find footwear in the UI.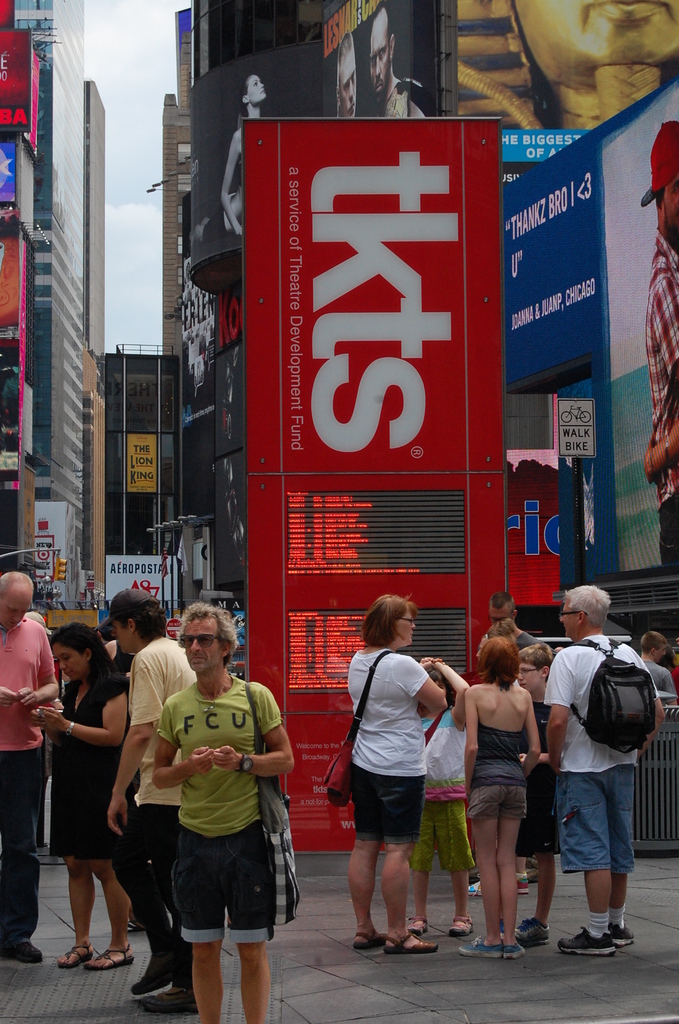
UI element at left=473, top=872, right=534, bottom=900.
